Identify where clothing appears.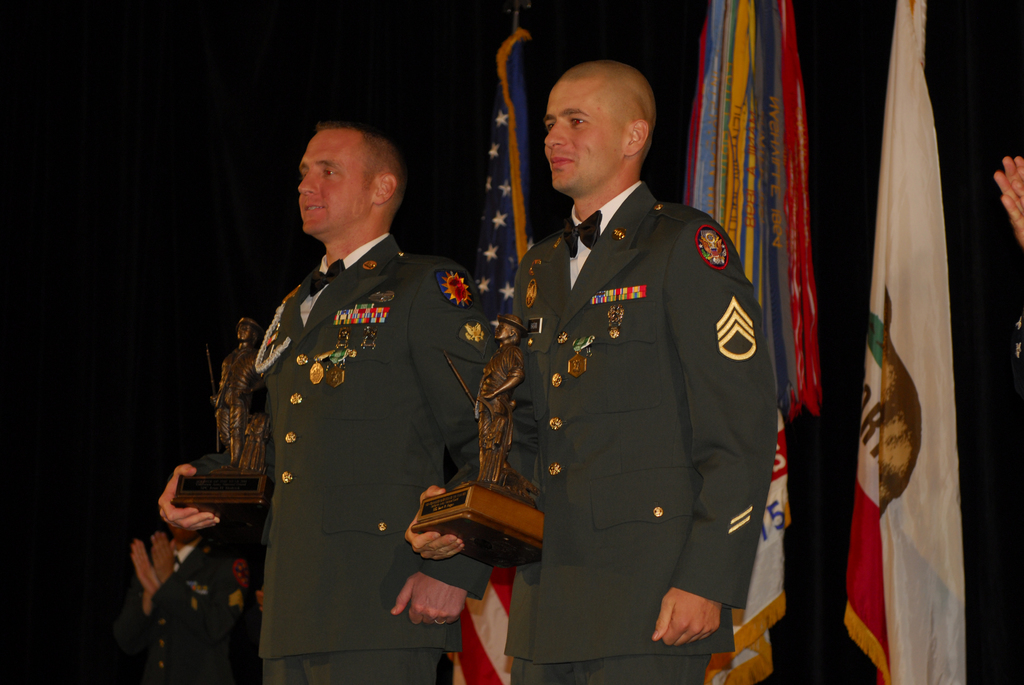
Appears at 180/231/506/684.
